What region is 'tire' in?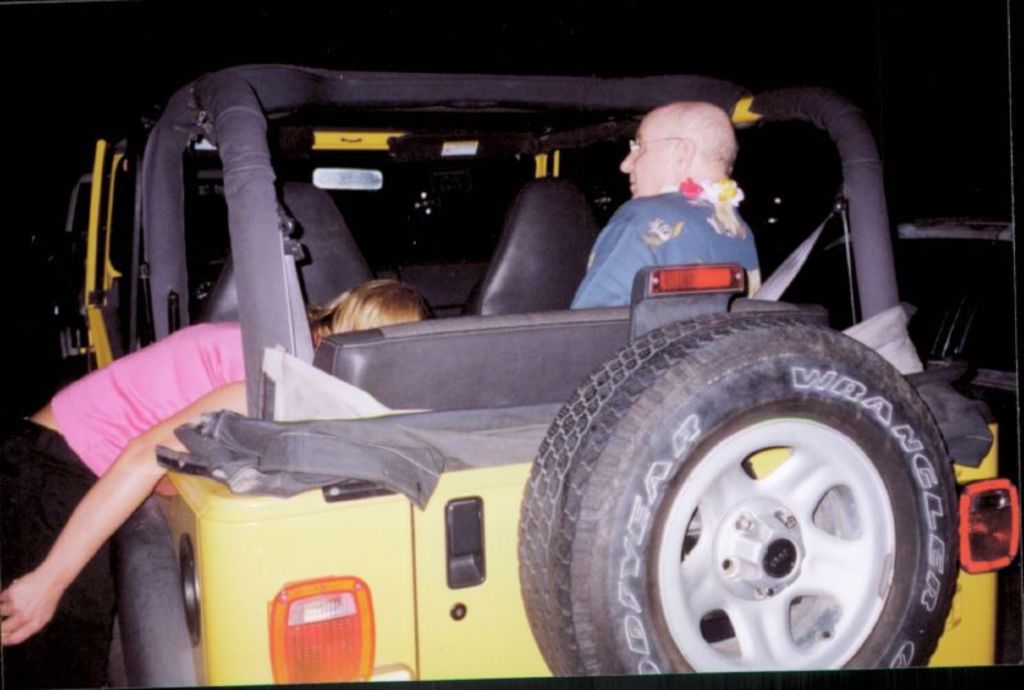
{"left": 521, "top": 312, "right": 963, "bottom": 673}.
